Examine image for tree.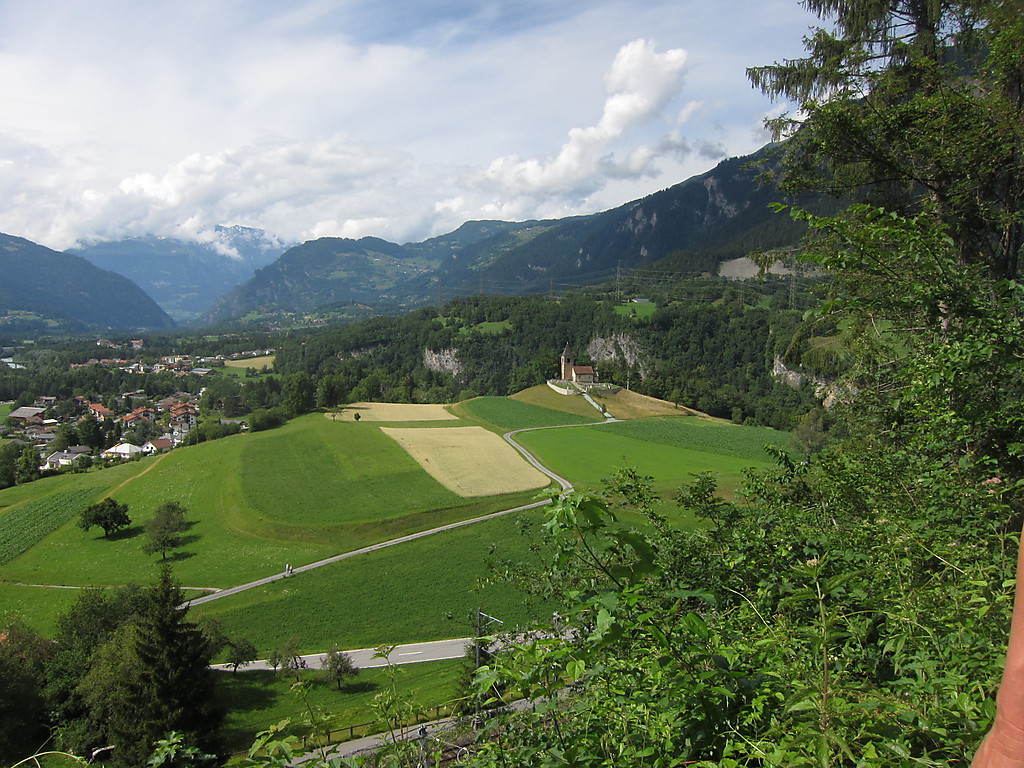
Examination result: Rect(113, 564, 243, 767).
